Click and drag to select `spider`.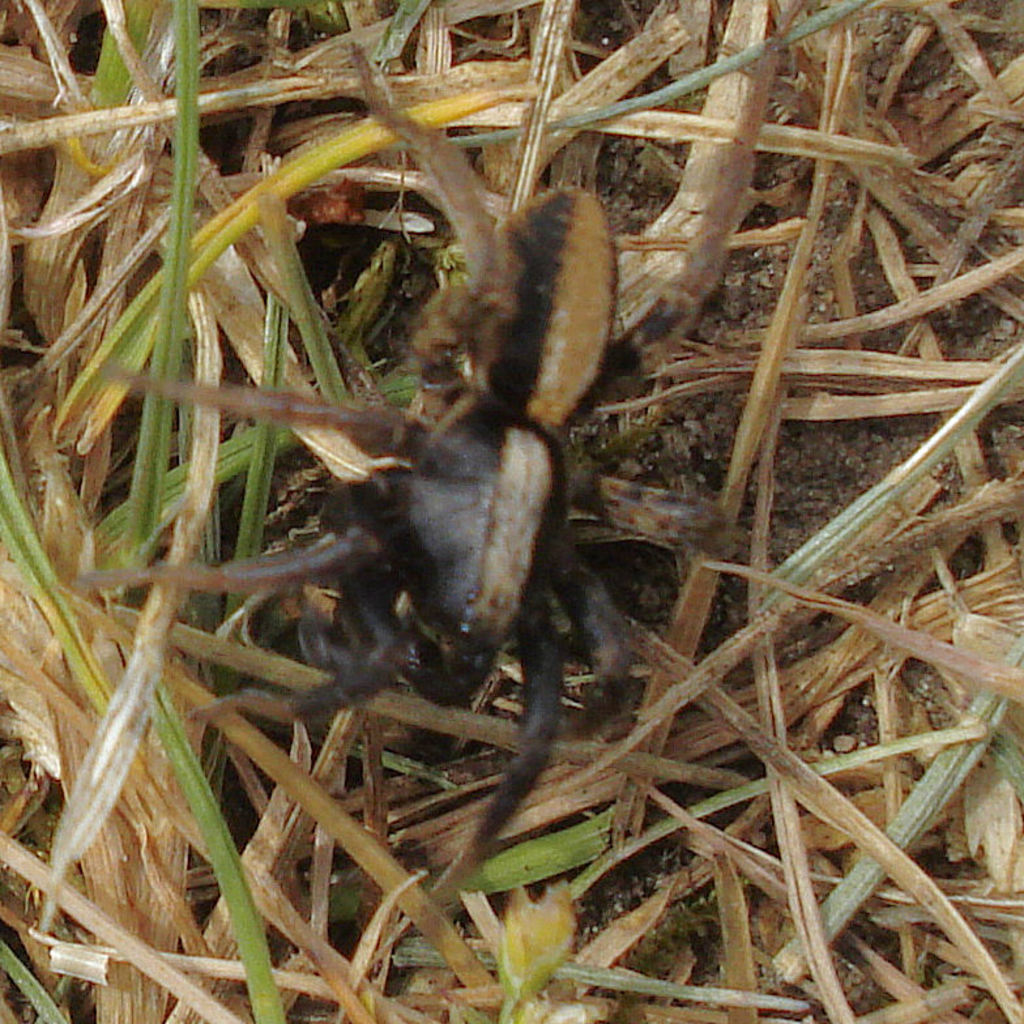
Selection: select_region(61, 88, 734, 901).
